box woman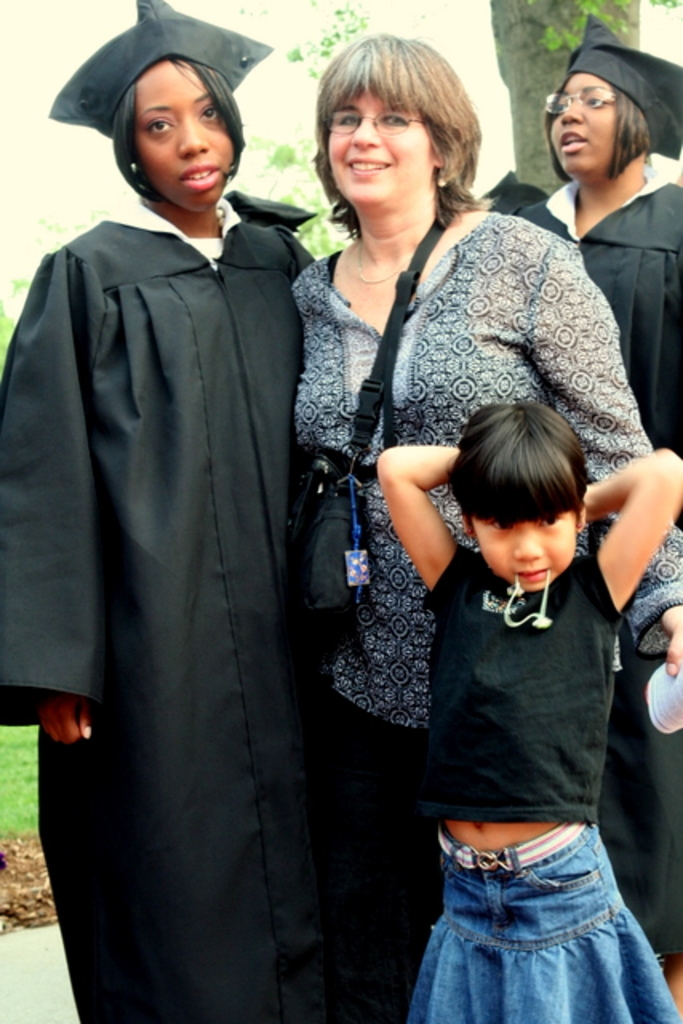
pyautogui.locateOnScreen(293, 34, 681, 1022)
